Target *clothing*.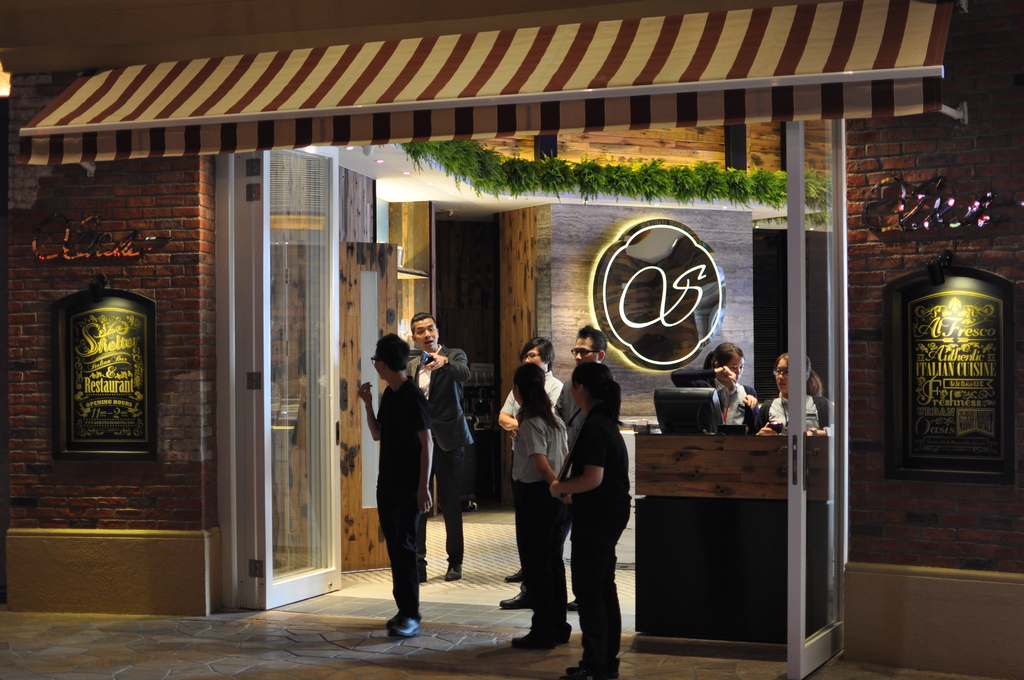
Target region: select_region(404, 343, 476, 579).
